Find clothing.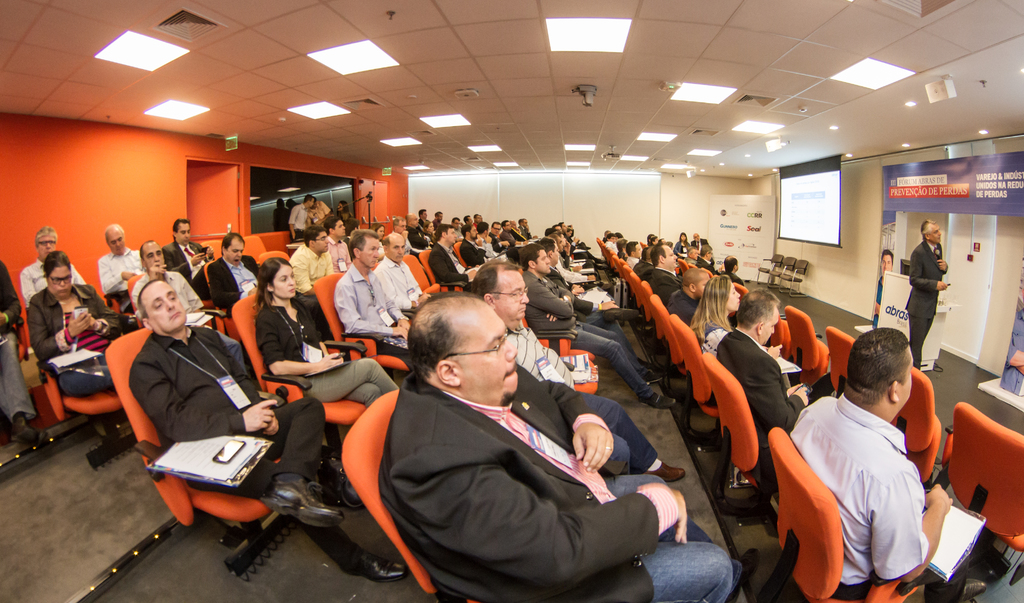
x1=872 y1=275 x2=884 y2=327.
